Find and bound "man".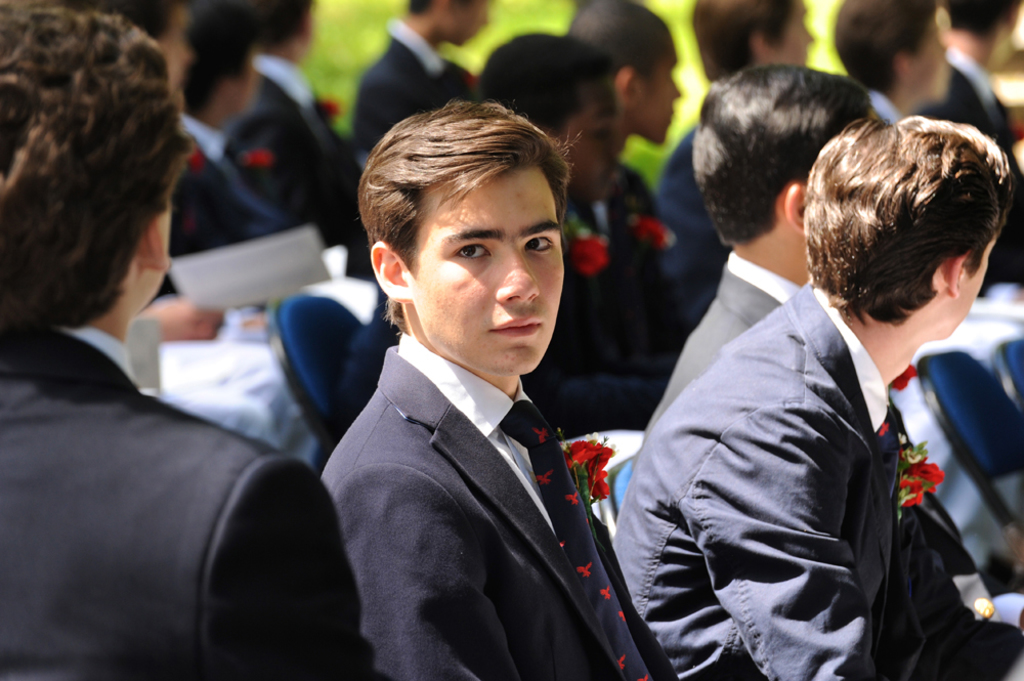
Bound: locate(675, 0, 839, 330).
